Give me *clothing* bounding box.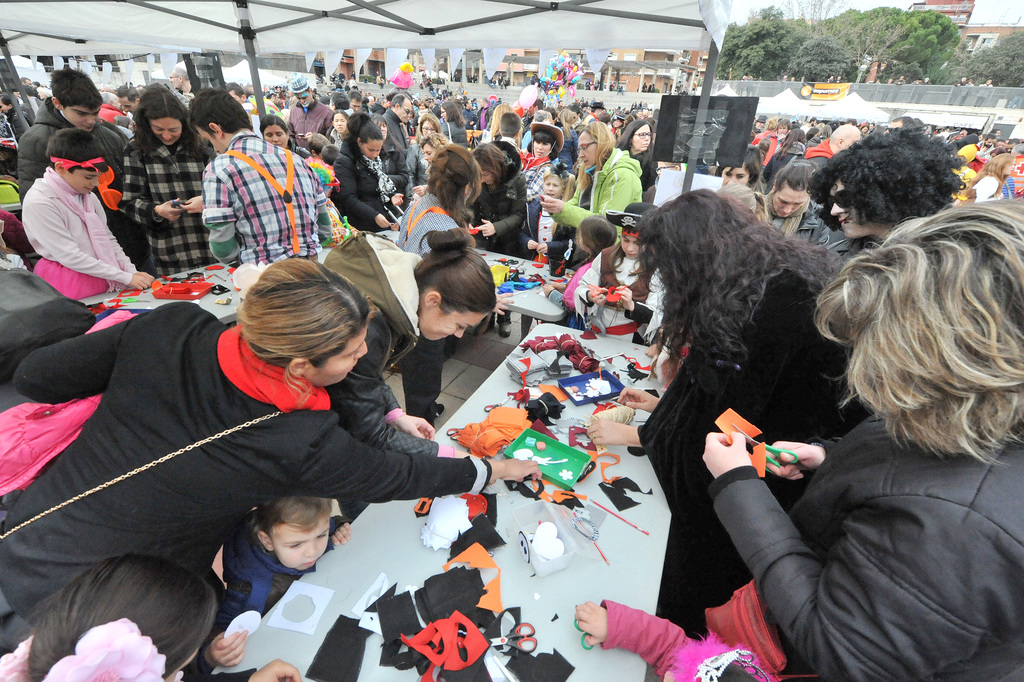
[867,79,881,101].
